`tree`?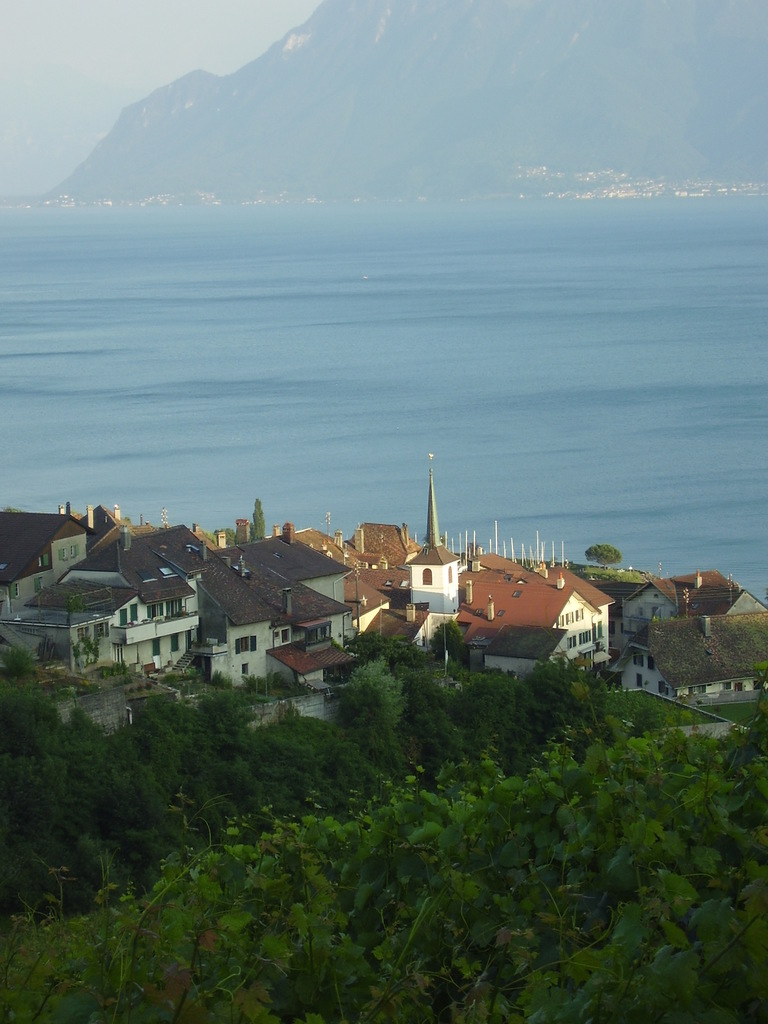
box=[0, 595, 767, 1023]
